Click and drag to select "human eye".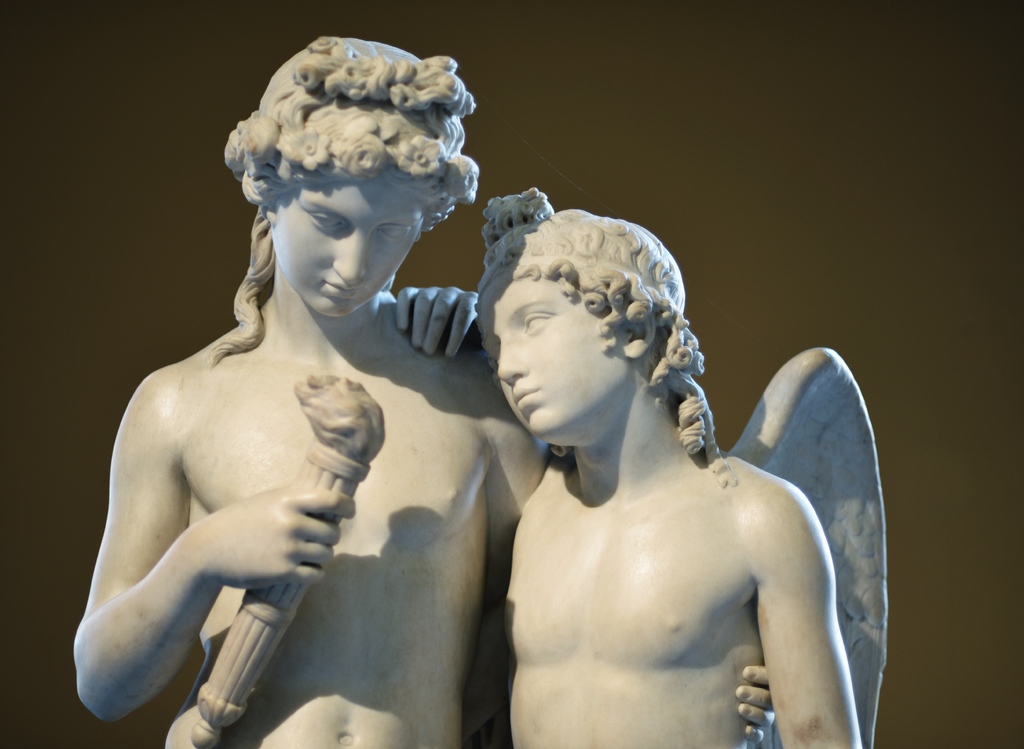
Selection: box=[488, 341, 501, 364].
